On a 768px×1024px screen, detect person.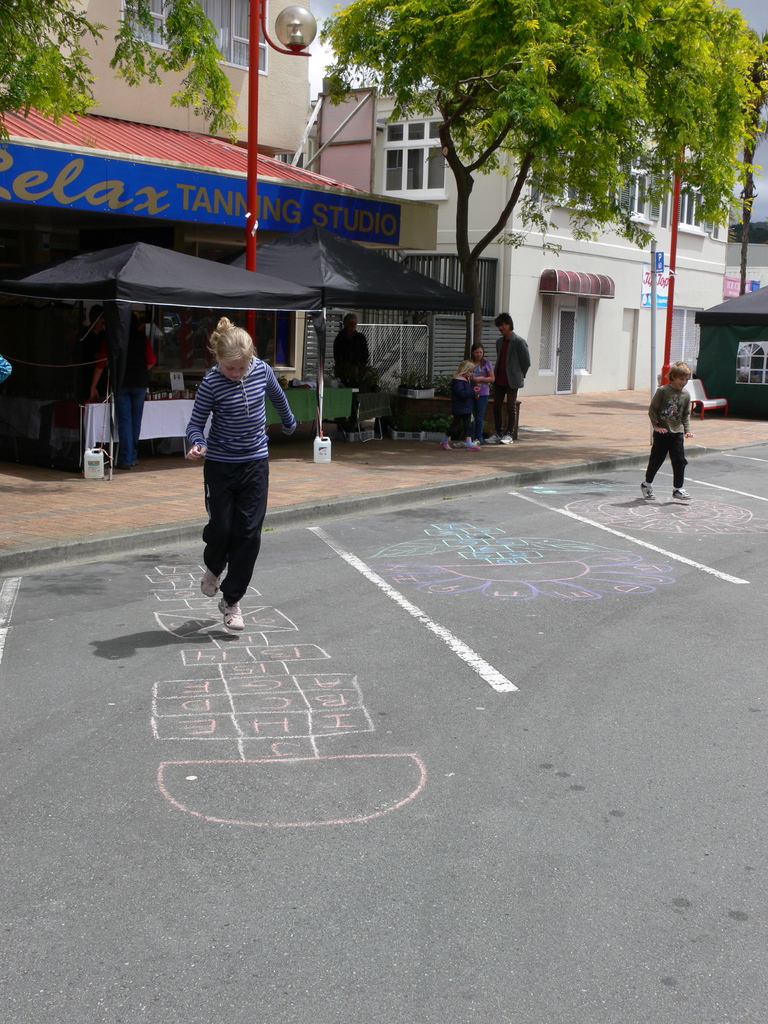
bbox(452, 342, 495, 448).
